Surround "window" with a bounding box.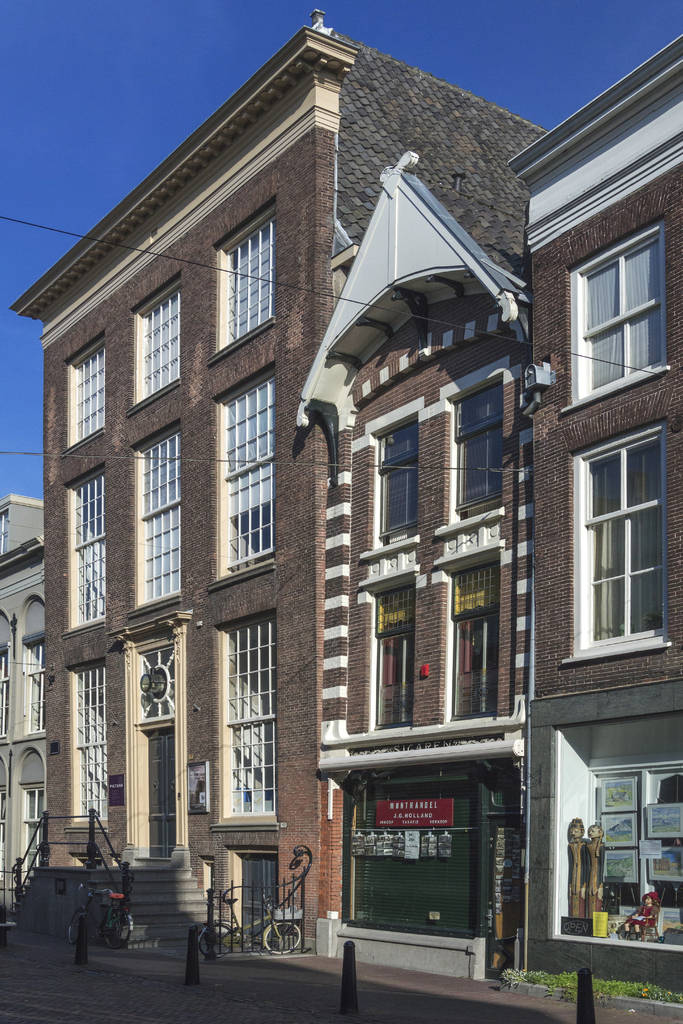
rect(454, 379, 499, 517).
